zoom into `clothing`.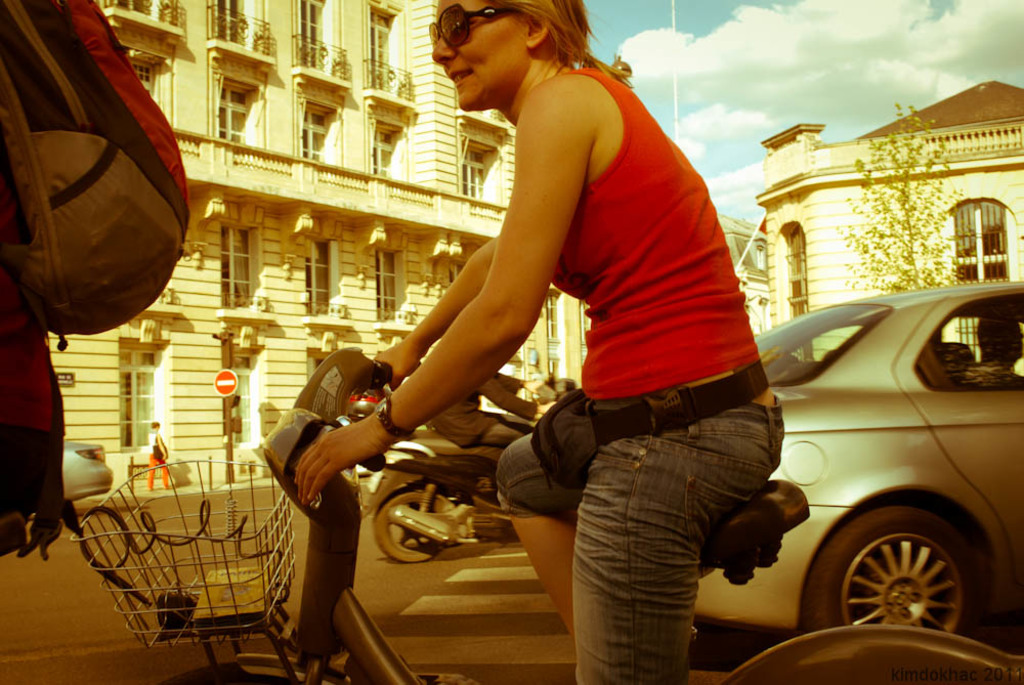
Zoom target: <bbox>512, 22, 797, 628</bbox>.
